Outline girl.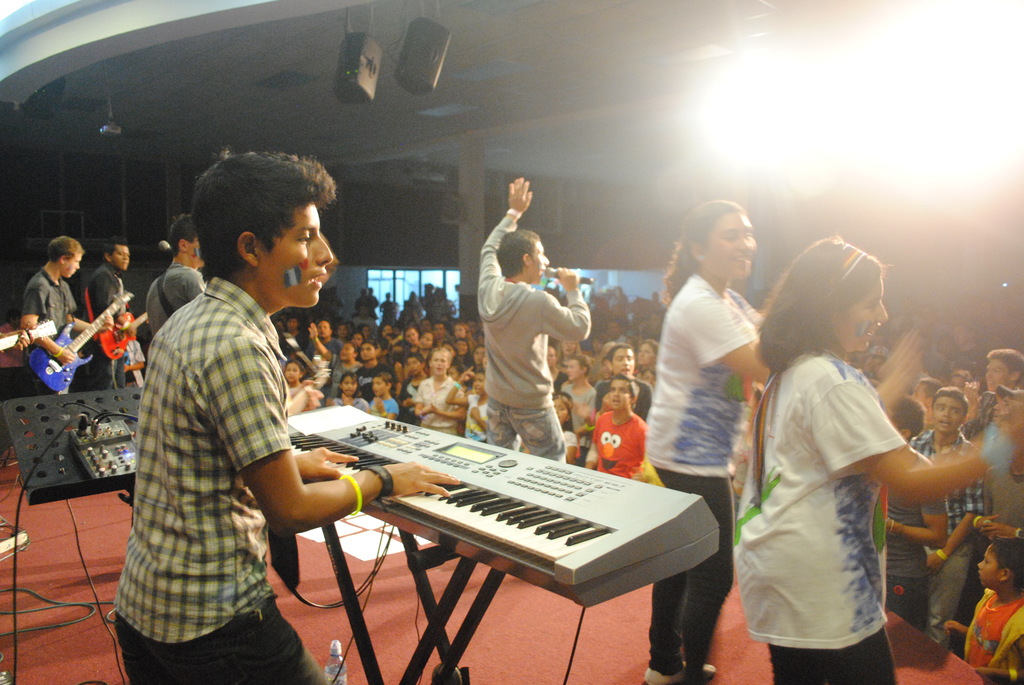
Outline: <box>328,374,371,411</box>.
